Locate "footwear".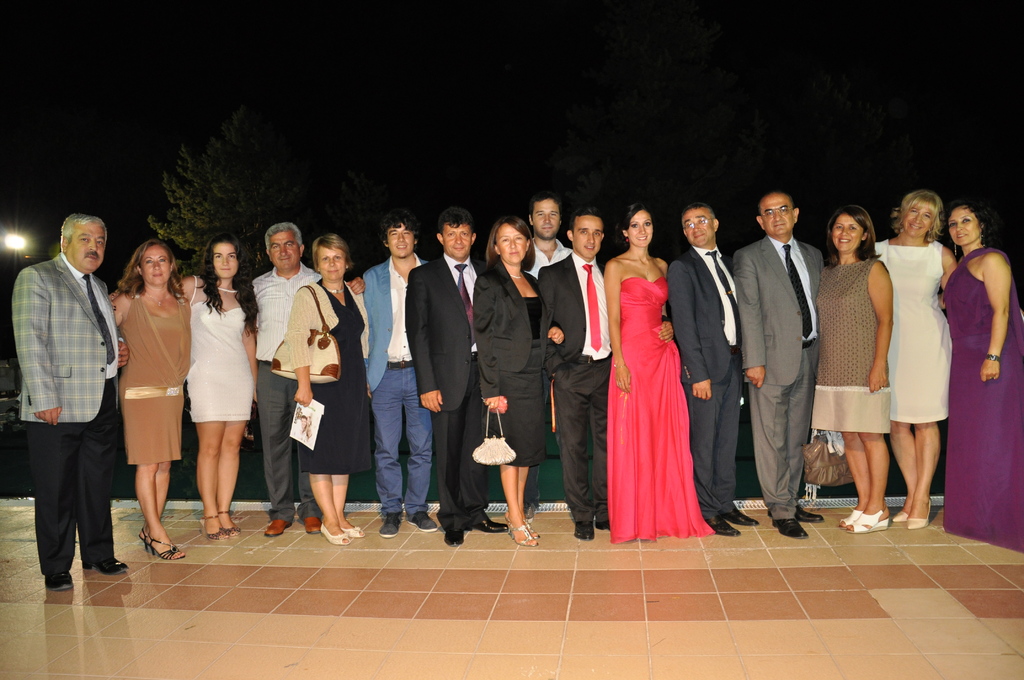
Bounding box: 891, 508, 909, 521.
